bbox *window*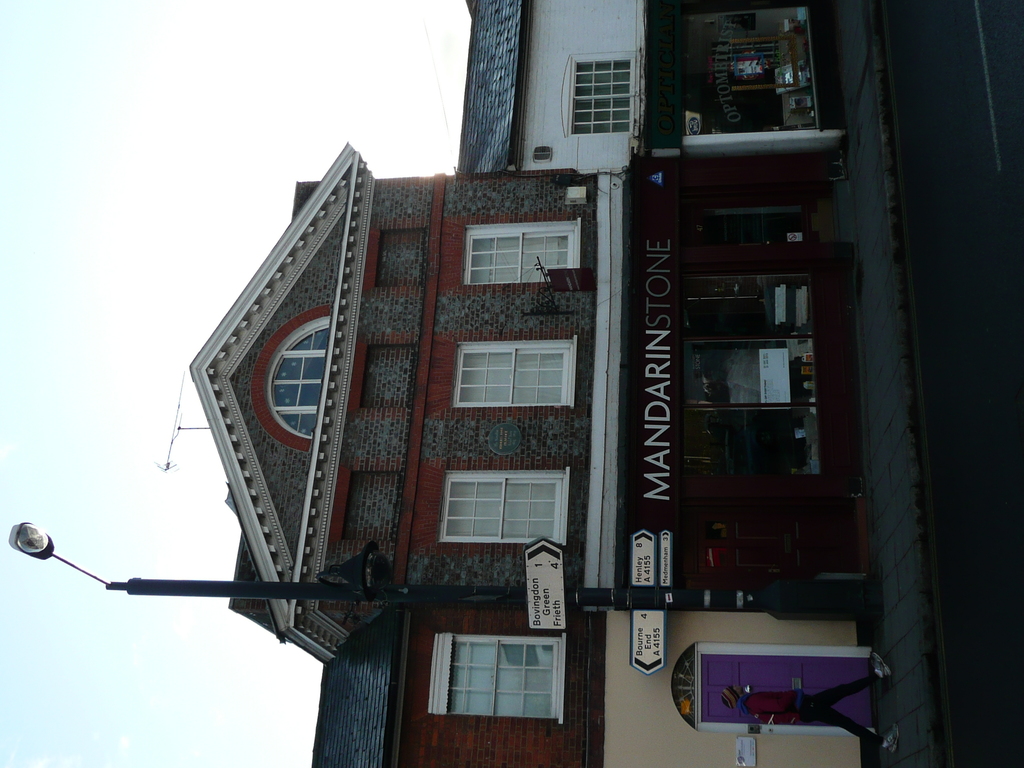
crop(422, 632, 564, 729)
